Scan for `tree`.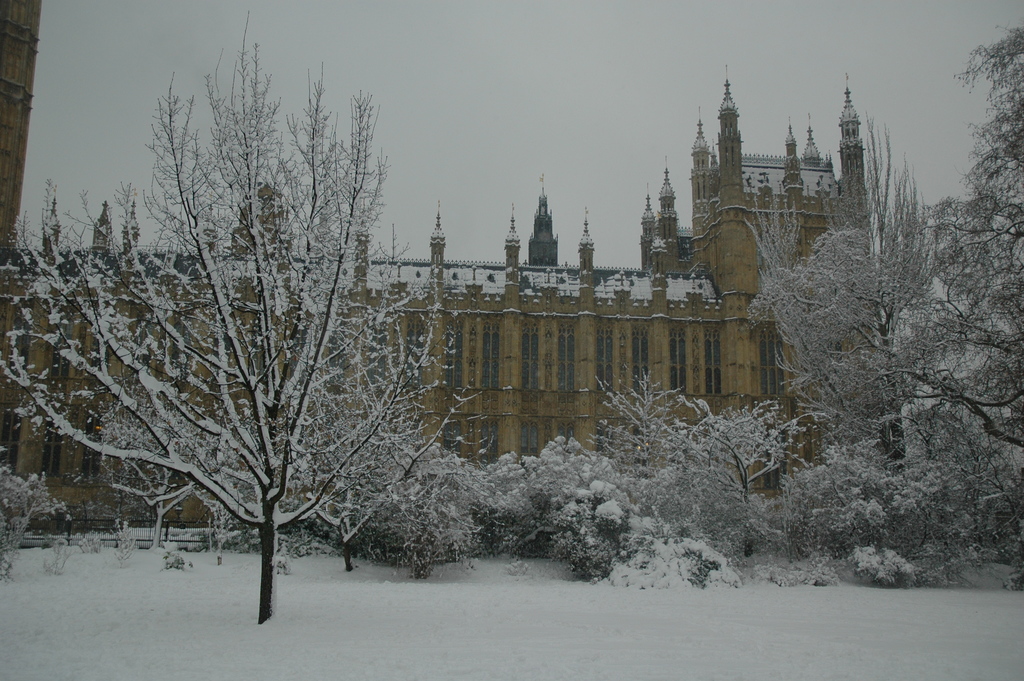
Scan result: locate(696, 110, 1023, 578).
